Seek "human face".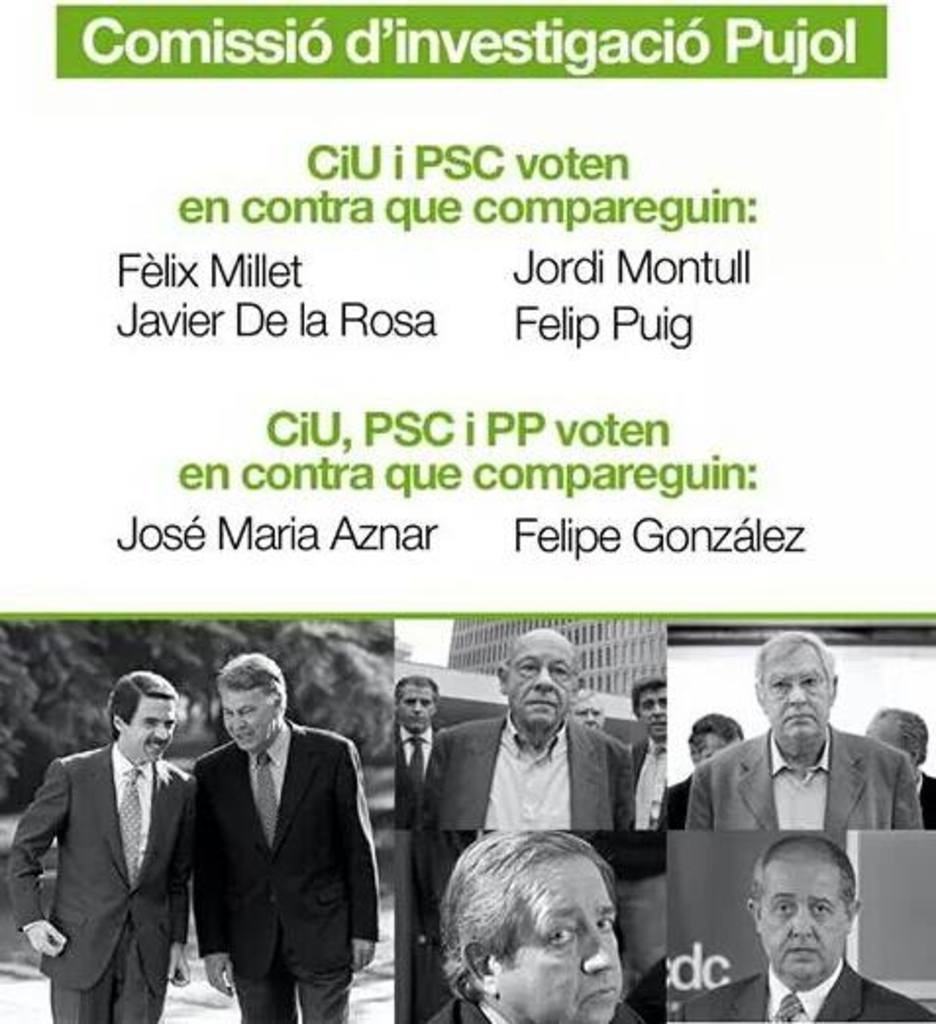
{"left": 648, "top": 687, "right": 661, "bottom": 747}.
